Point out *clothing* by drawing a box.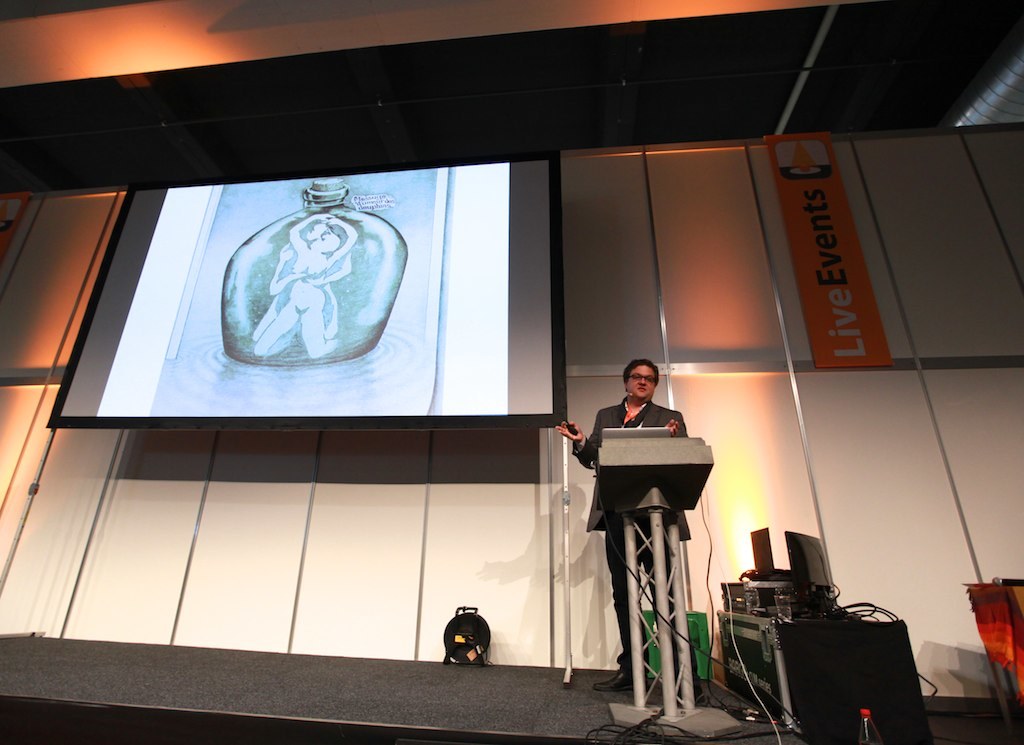
l=571, t=400, r=690, b=664.
